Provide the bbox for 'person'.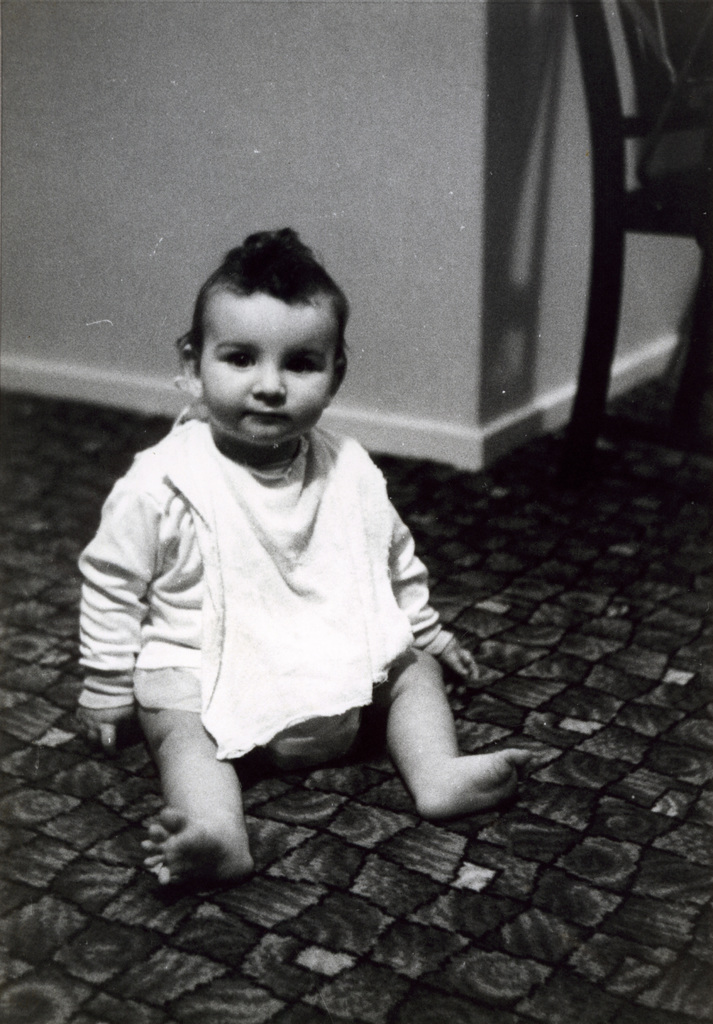
bbox(51, 216, 514, 950).
